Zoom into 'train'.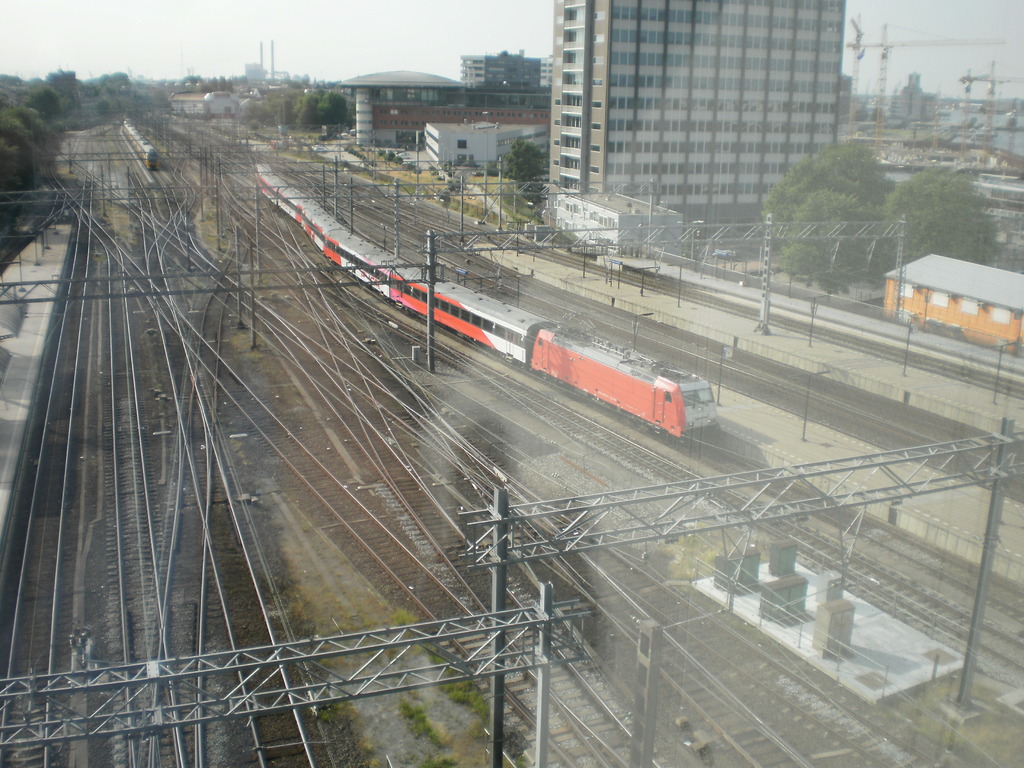
Zoom target: bbox(253, 166, 719, 447).
